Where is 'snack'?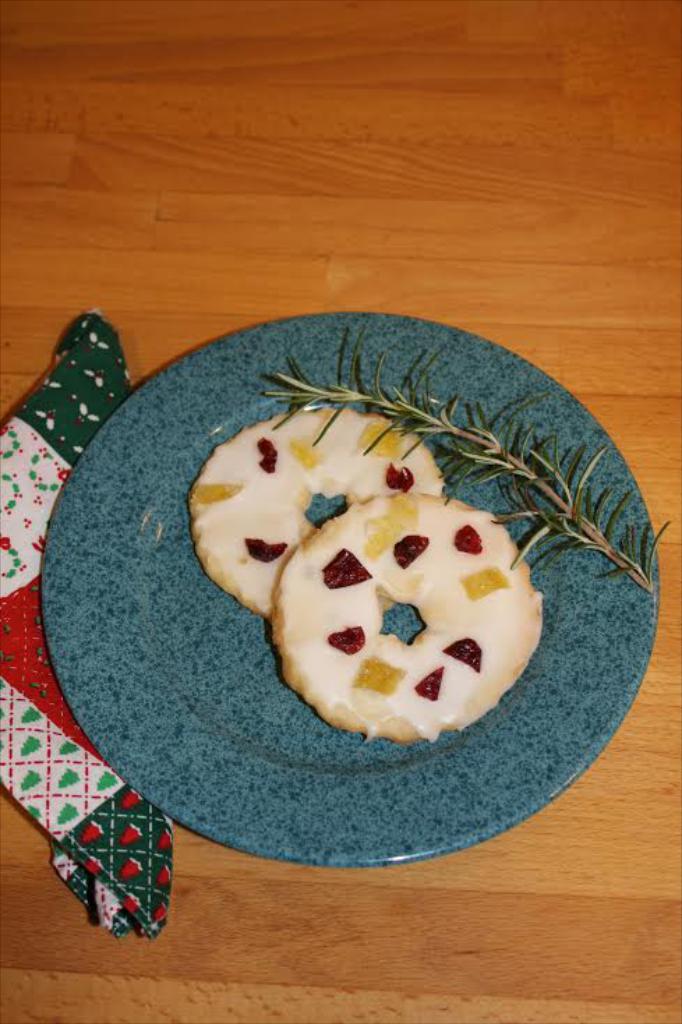
<region>192, 410, 441, 618</region>.
